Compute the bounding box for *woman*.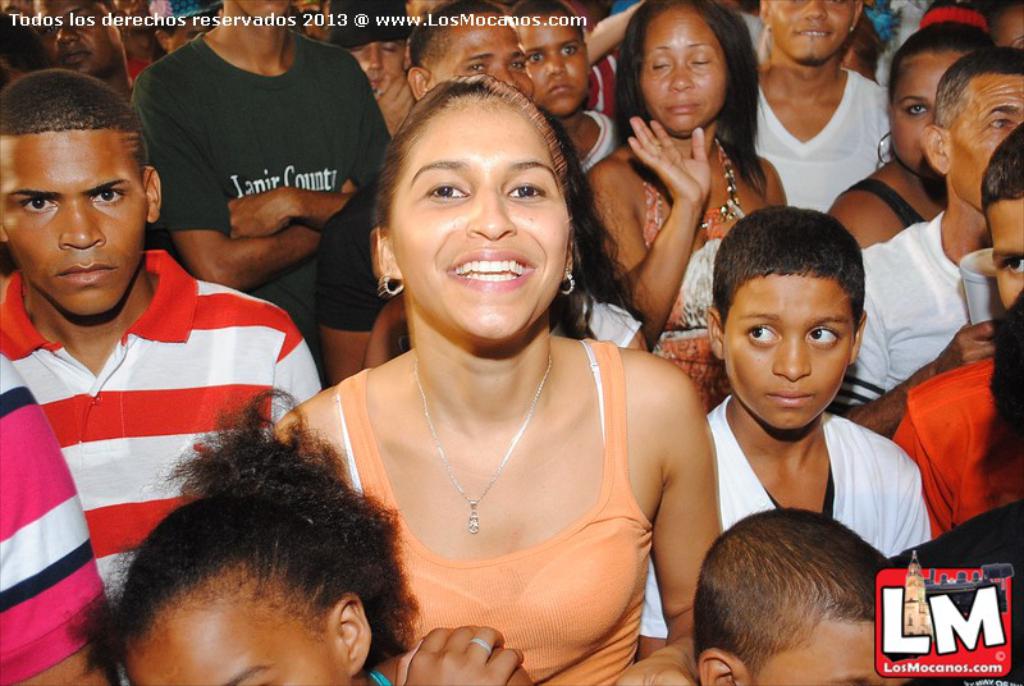
BBox(580, 0, 804, 433).
